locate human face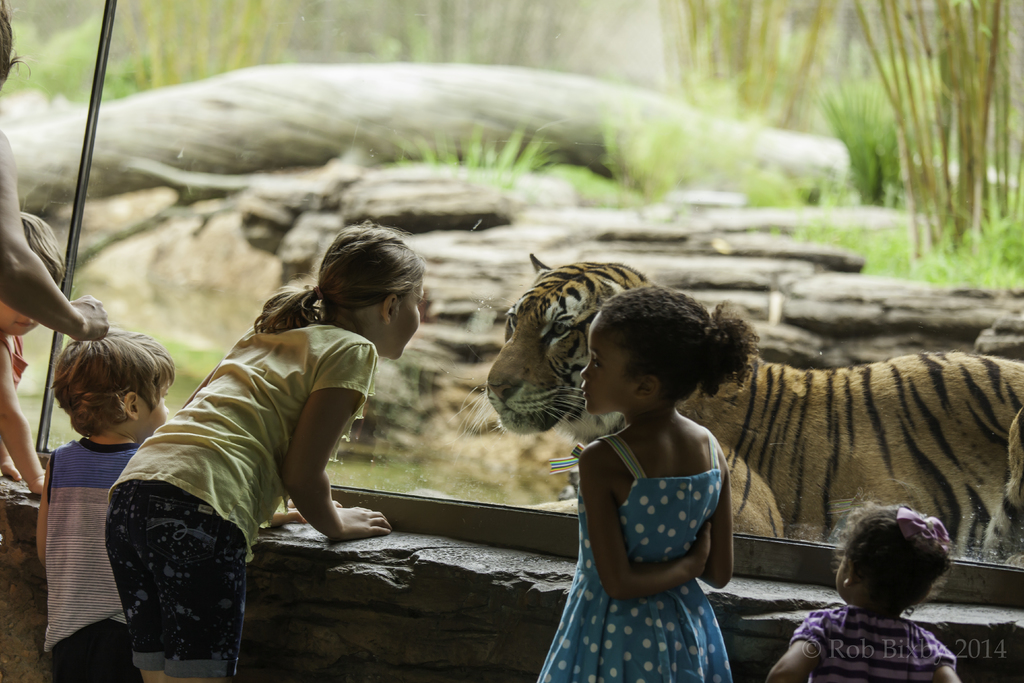
bbox=(394, 277, 422, 360)
